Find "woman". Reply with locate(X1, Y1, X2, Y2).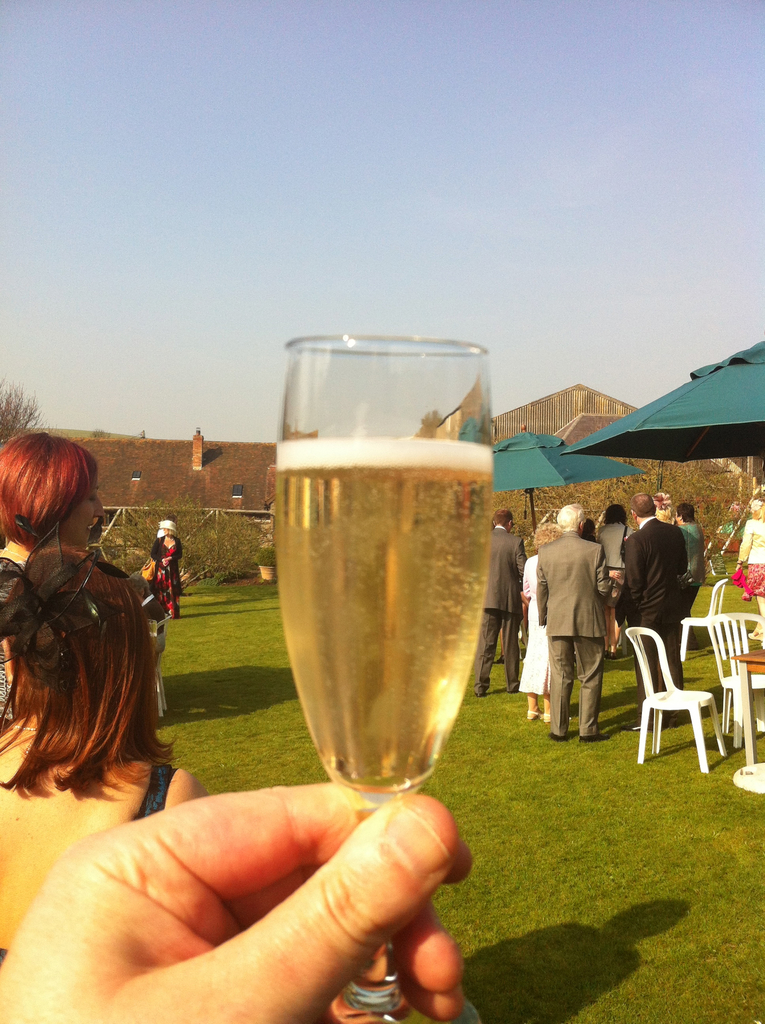
locate(676, 502, 704, 652).
